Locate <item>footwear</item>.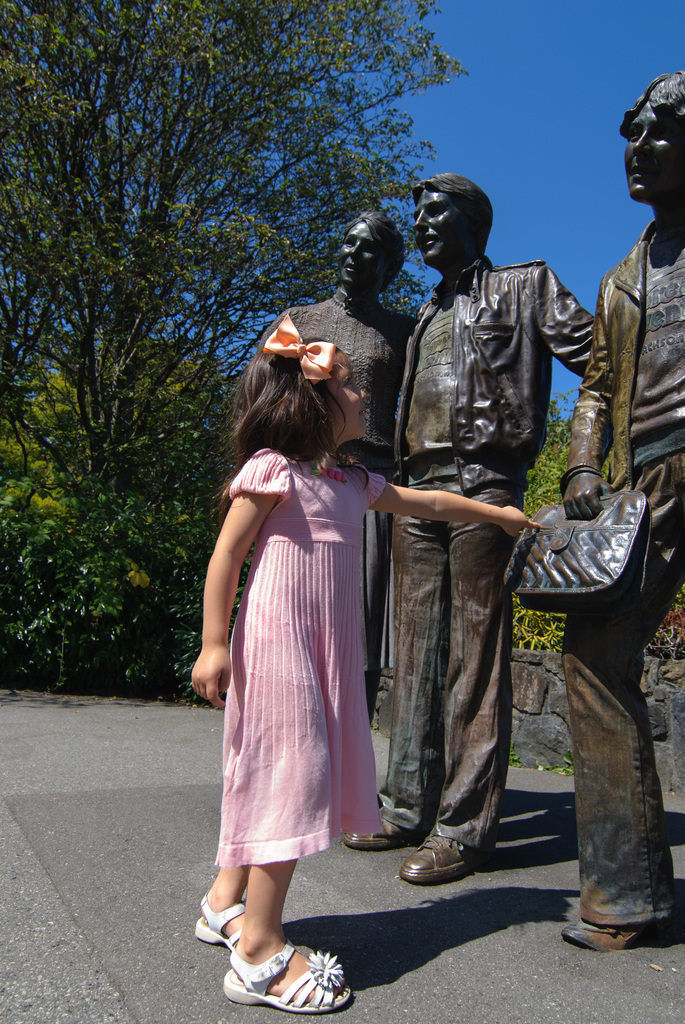
Bounding box: detection(218, 922, 345, 1015).
